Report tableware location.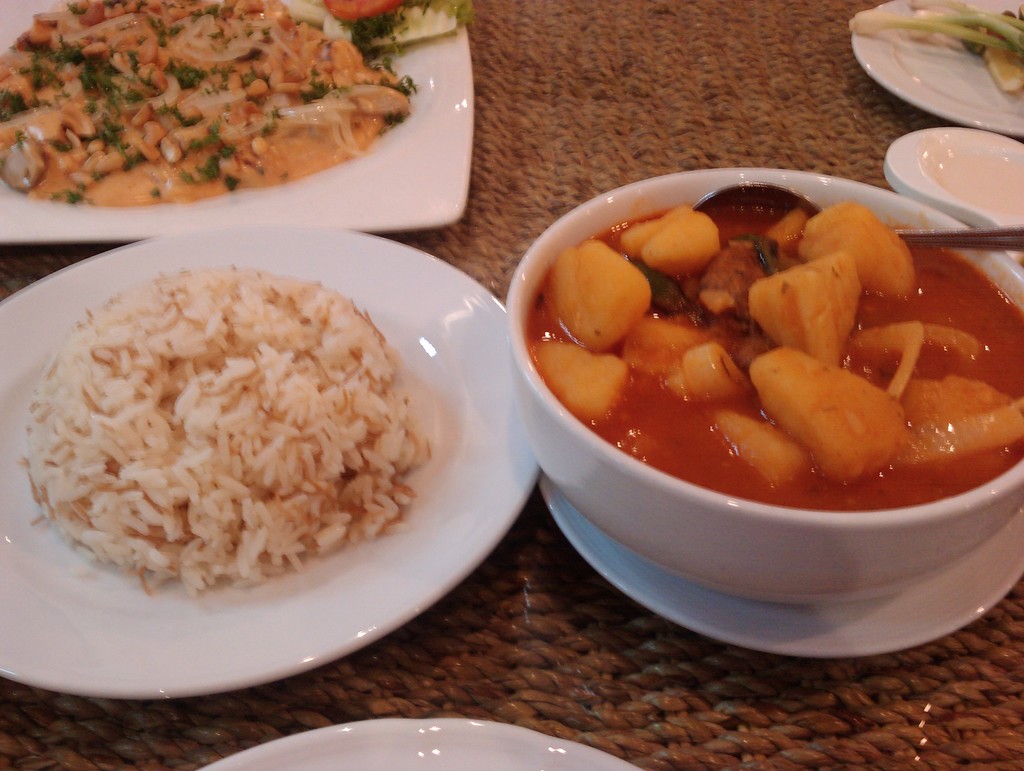
Report: 0, 210, 545, 701.
